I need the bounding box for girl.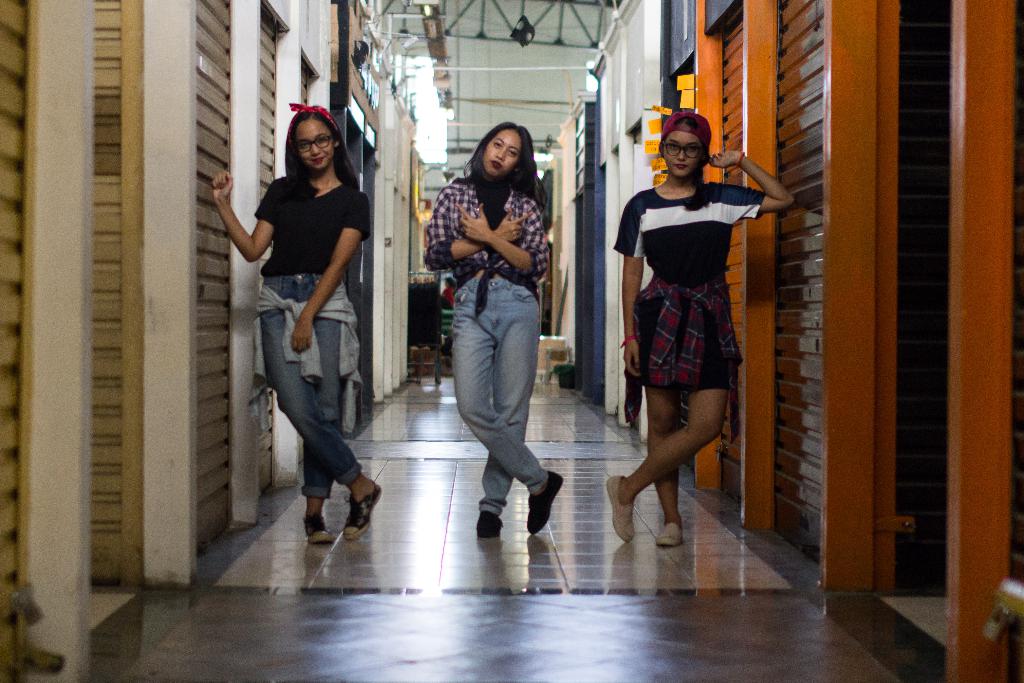
Here it is: bbox(430, 126, 560, 533).
